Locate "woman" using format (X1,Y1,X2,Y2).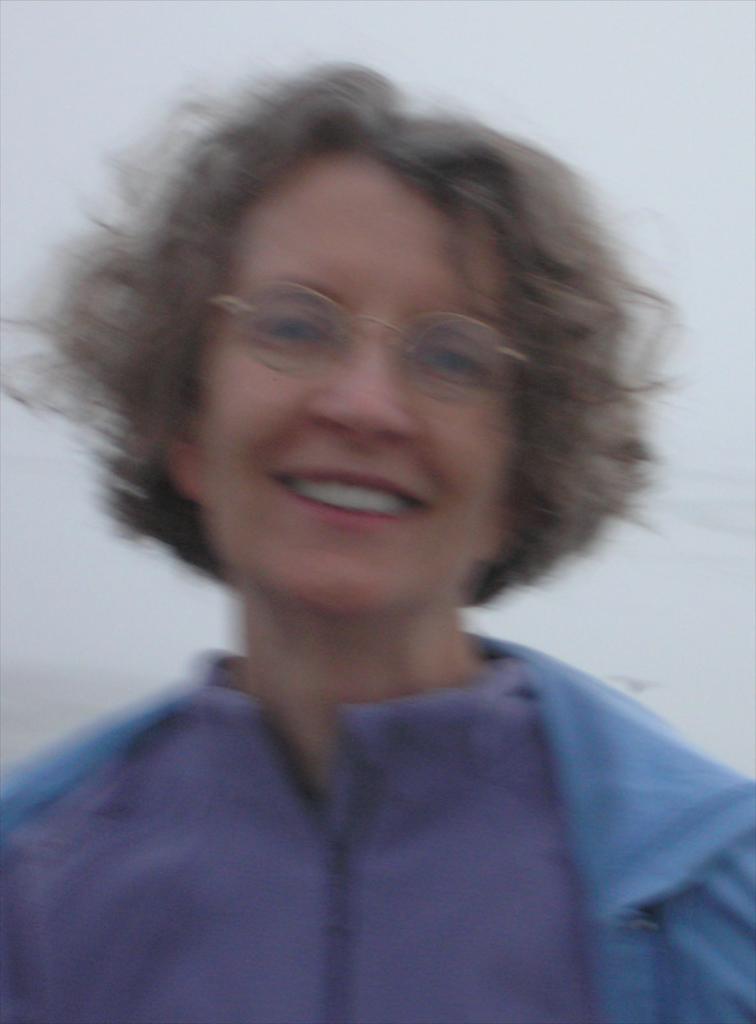
(0,40,755,1000).
